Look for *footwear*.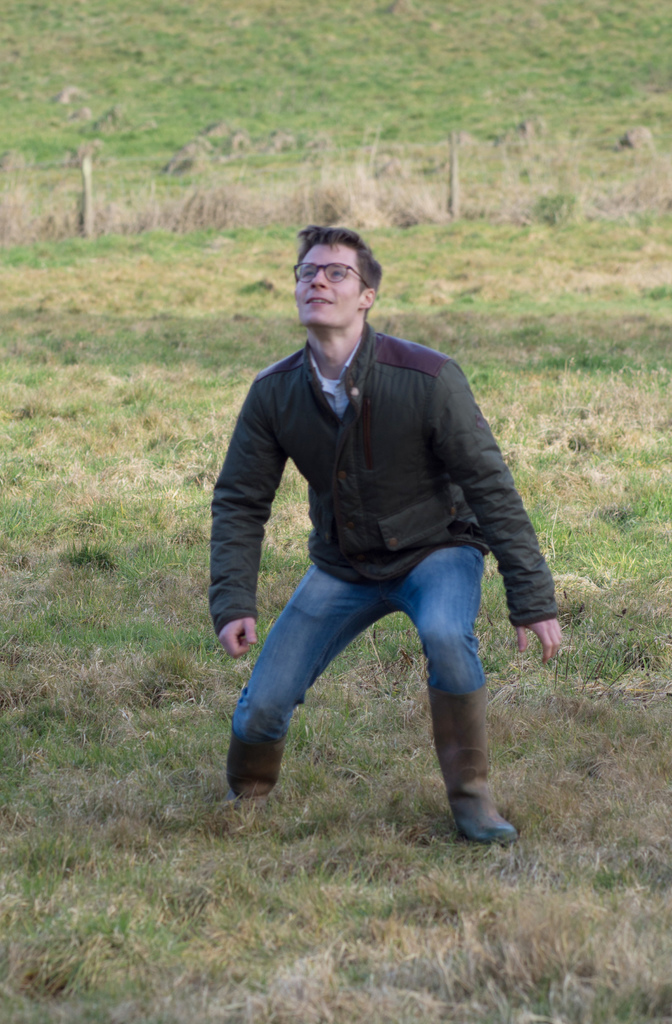
Found: region(218, 735, 289, 823).
